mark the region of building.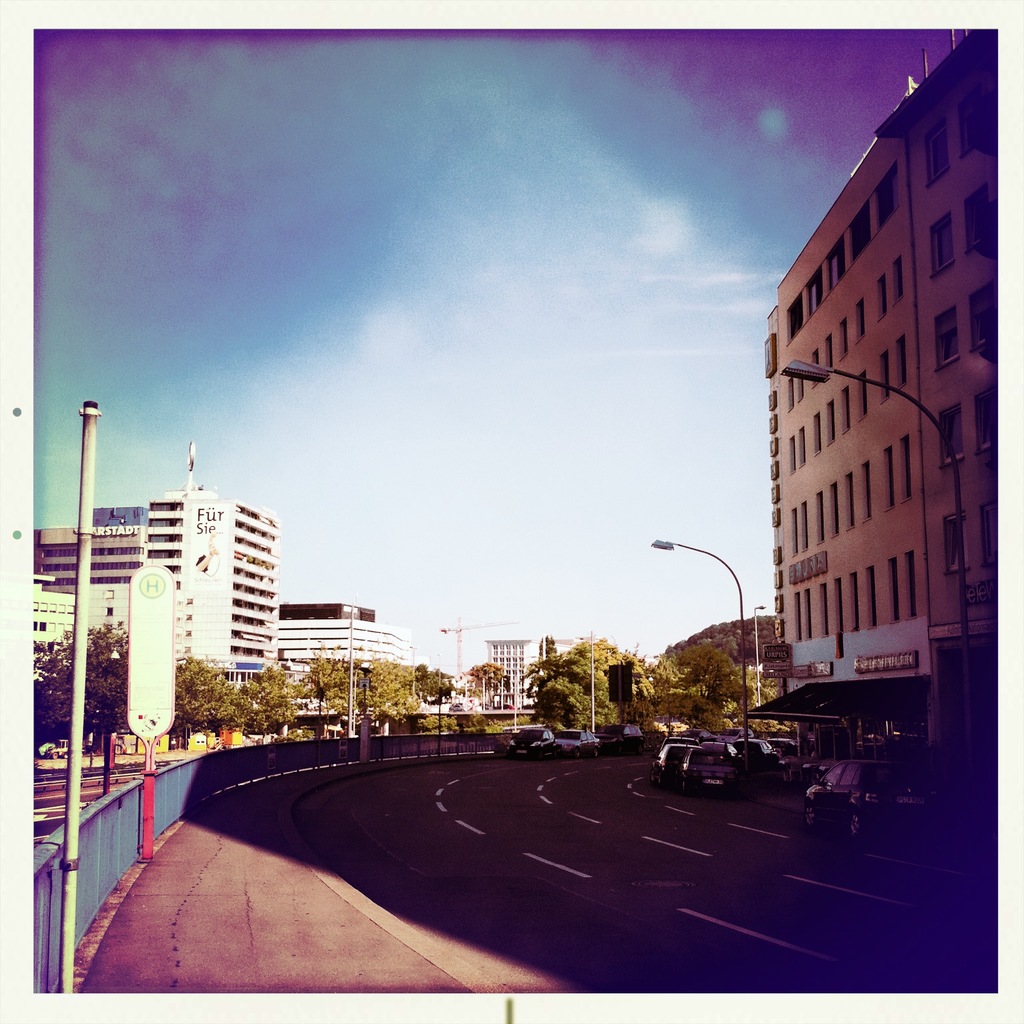
Region: 486 642 533 712.
